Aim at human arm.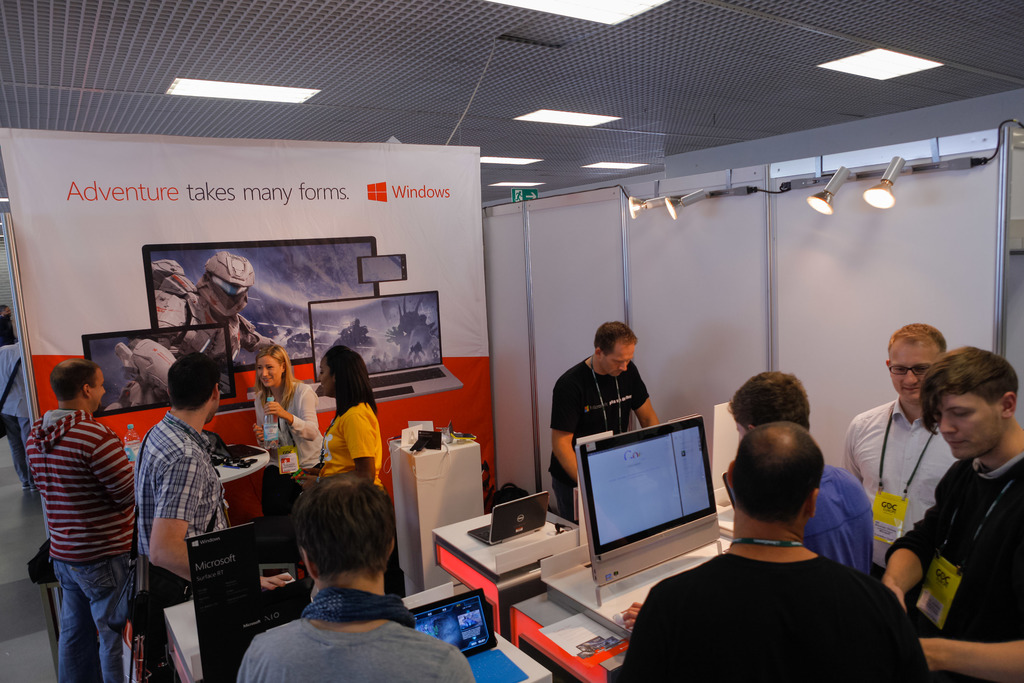
Aimed at bbox=(299, 409, 380, 488).
